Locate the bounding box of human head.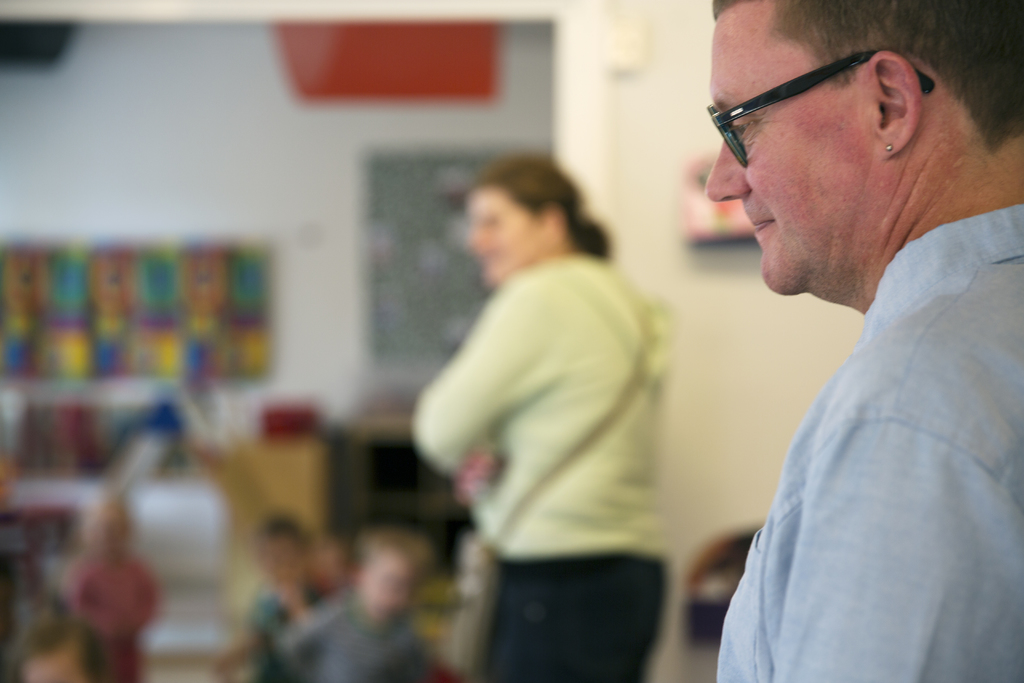
Bounding box: (x1=456, y1=152, x2=580, y2=288).
